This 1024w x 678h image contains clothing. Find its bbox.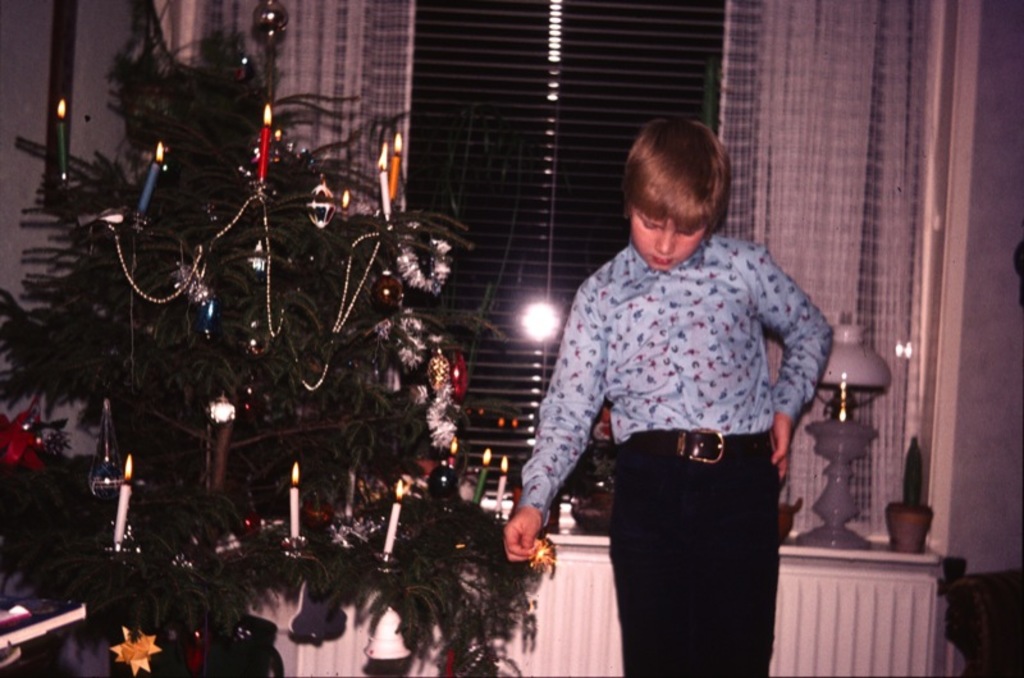
x1=509 y1=228 x2=837 y2=677.
